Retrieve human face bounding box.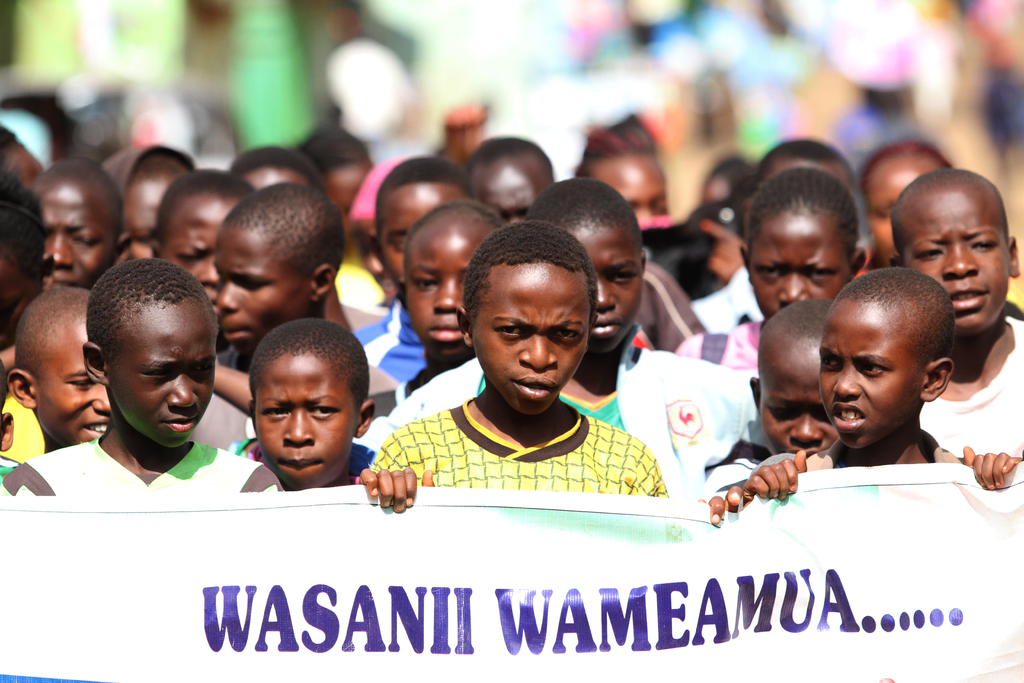
Bounding box: [x1=36, y1=318, x2=110, y2=441].
